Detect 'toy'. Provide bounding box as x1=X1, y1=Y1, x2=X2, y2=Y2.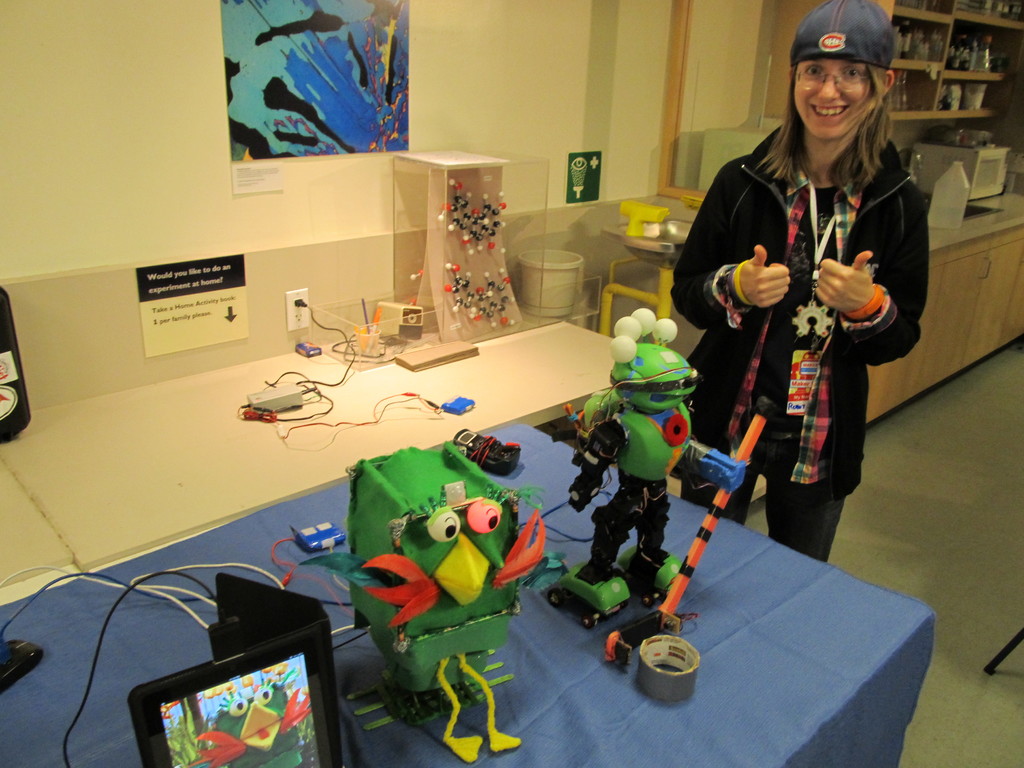
x1=548, y1=294, x2=783, y2=684.
